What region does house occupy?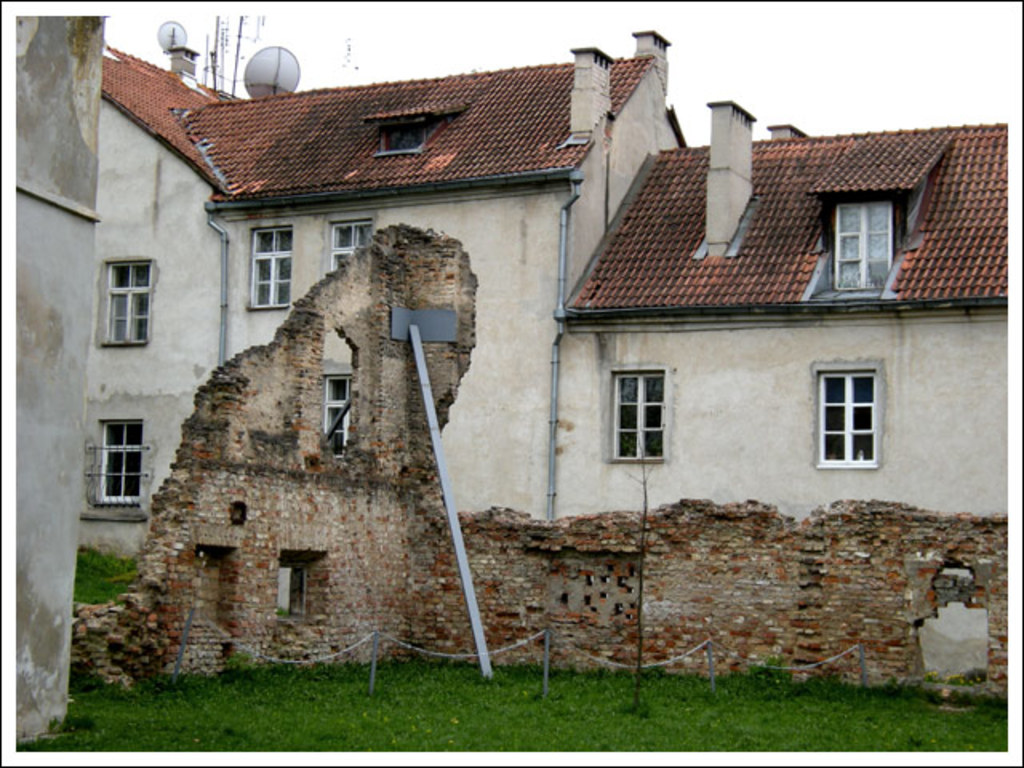
<region>502, 0, 755, 674</region>.
